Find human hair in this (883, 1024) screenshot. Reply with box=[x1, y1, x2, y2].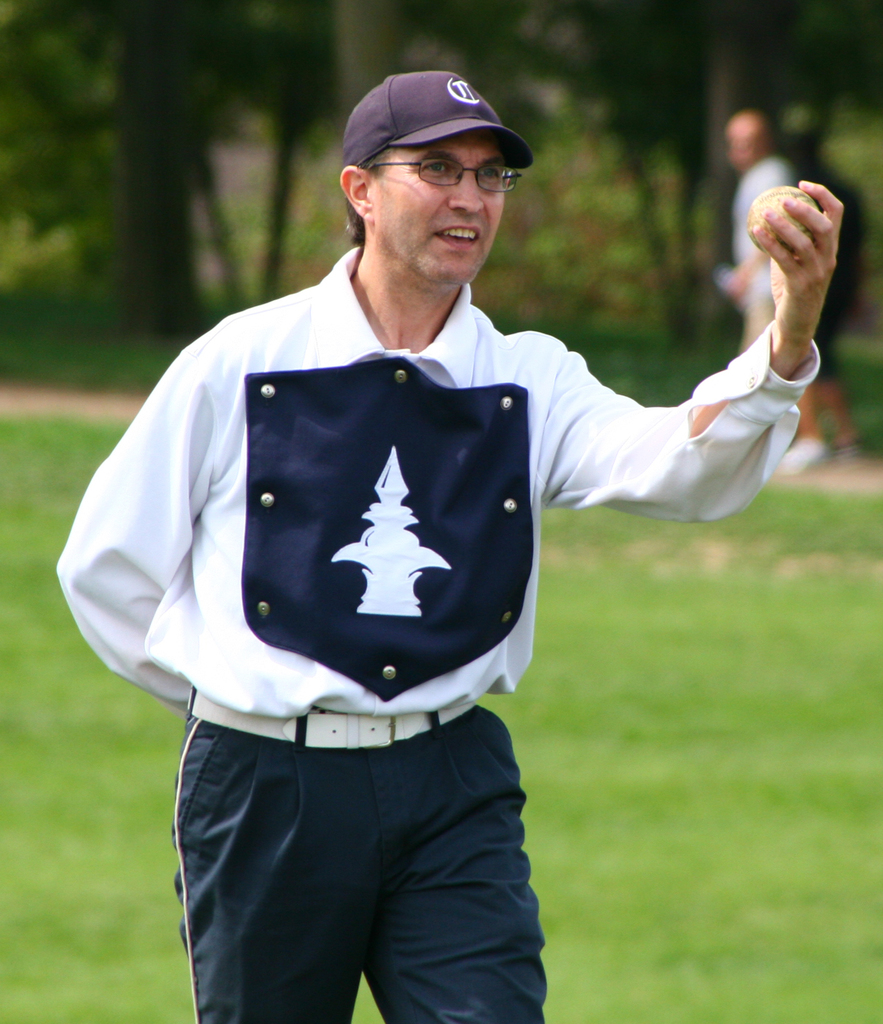
box=[346, 144, 388, 248].
